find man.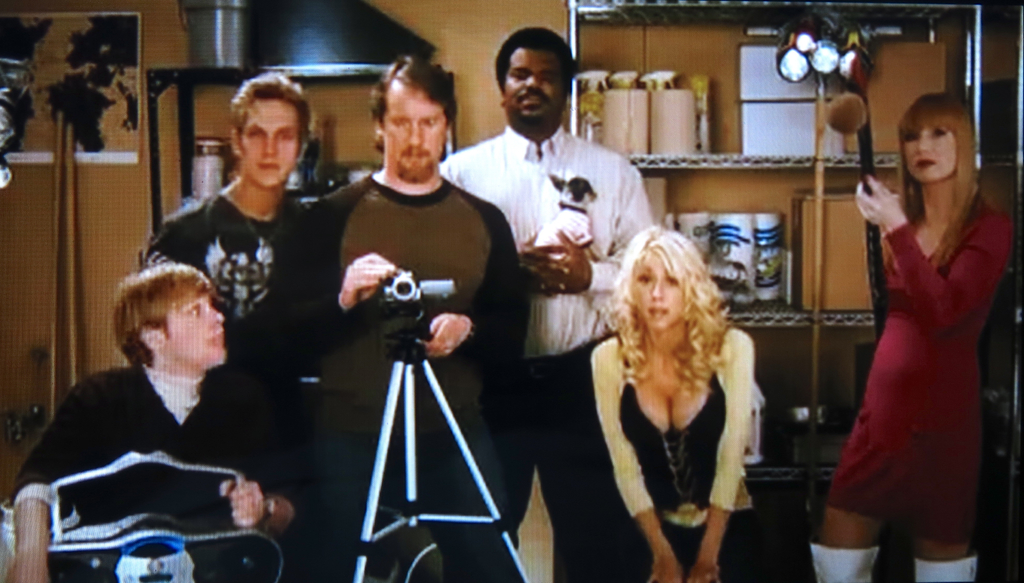
bbox=[25, 252, 284, 581].
